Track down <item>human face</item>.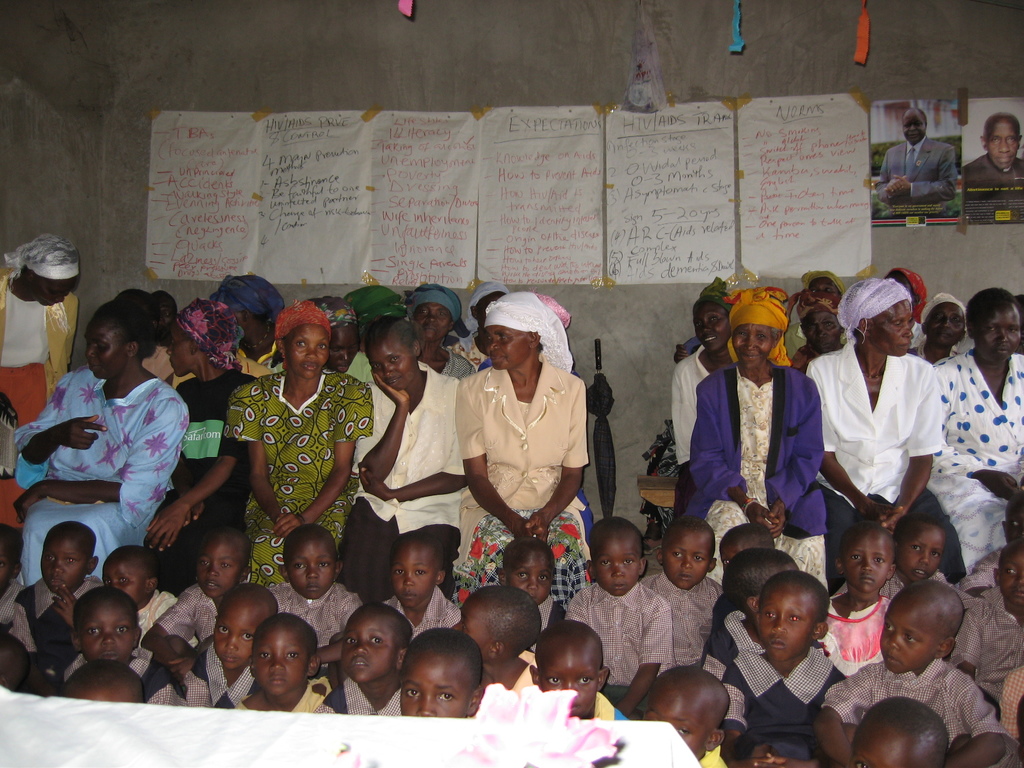
Tracked to rect(104, 550, 149, 604).
